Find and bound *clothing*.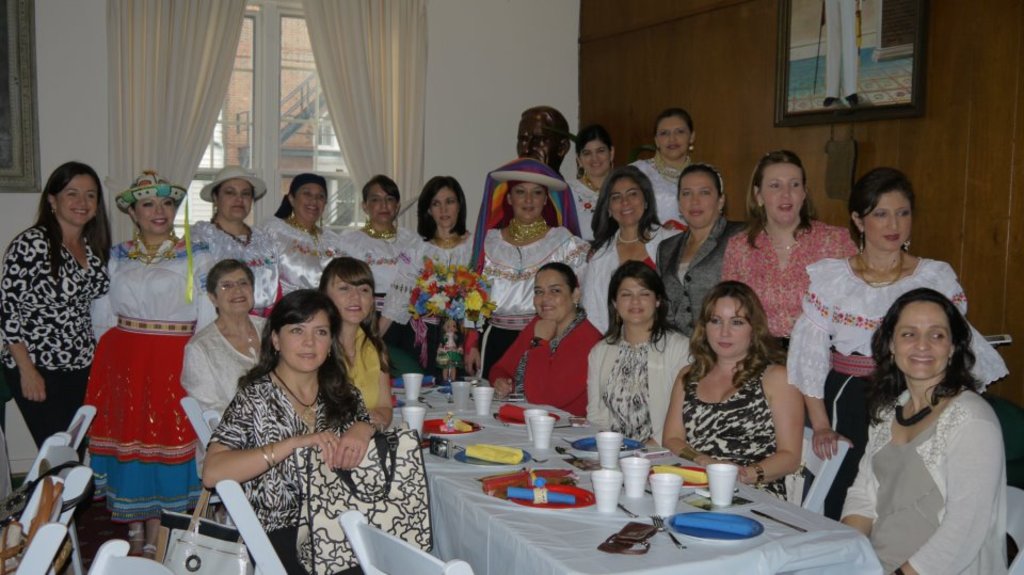
Bound: (409,235,475,385).
